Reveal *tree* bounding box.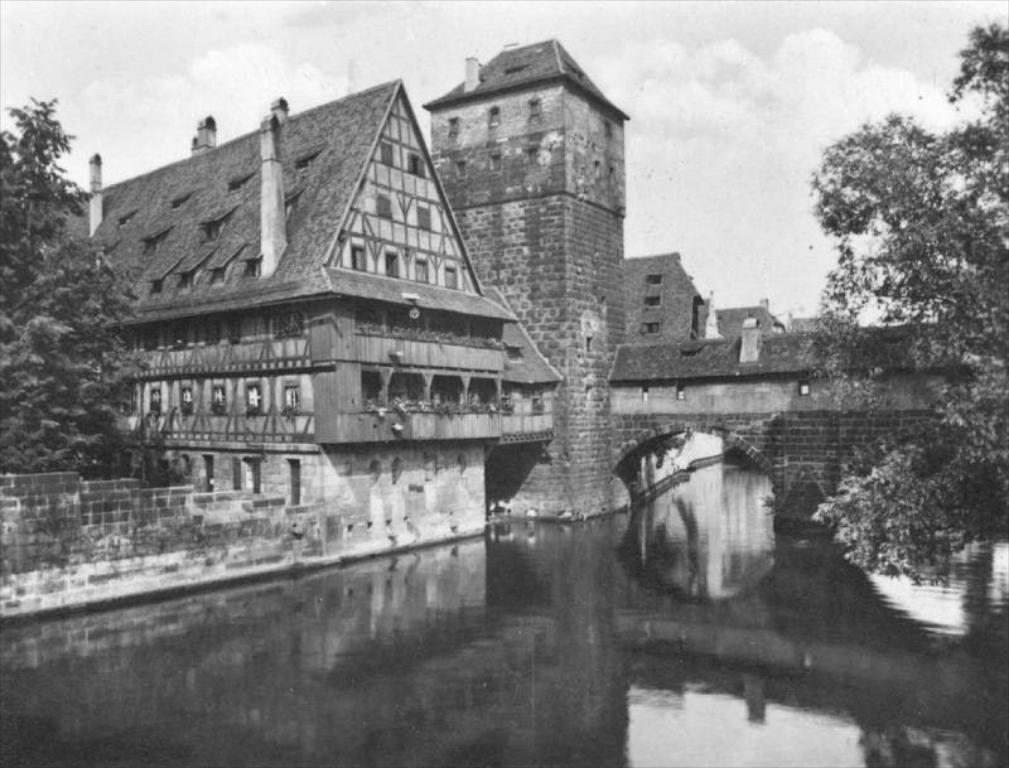
Revealed: (798, 18, 1008, 578).
